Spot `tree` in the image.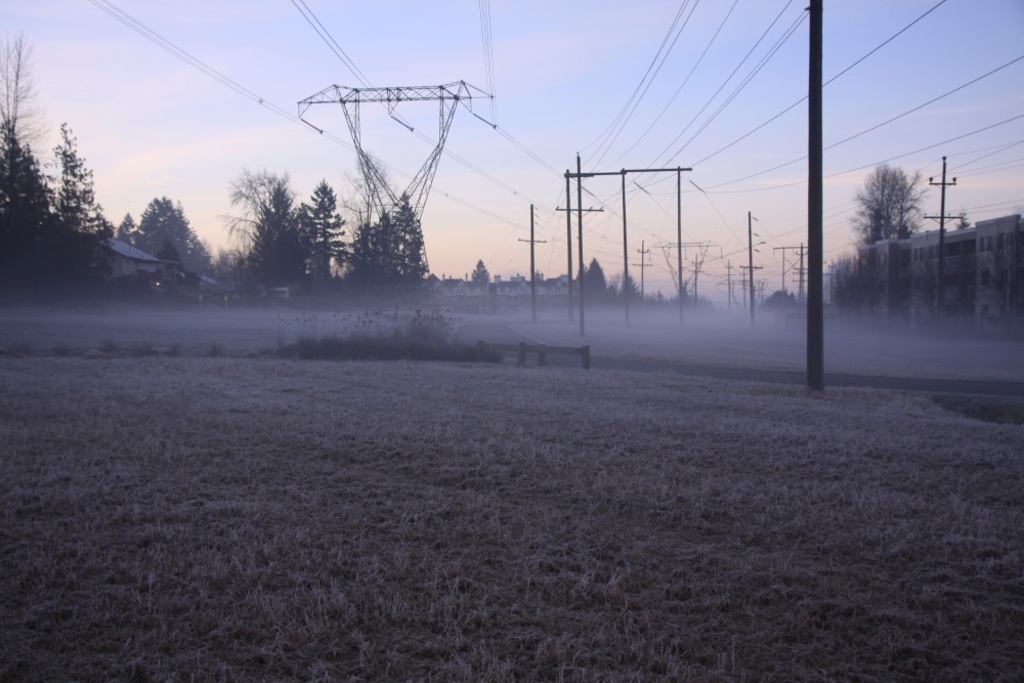
`tree` found at pyautogui.locateOnScreen(616, 269, 639, 307).
